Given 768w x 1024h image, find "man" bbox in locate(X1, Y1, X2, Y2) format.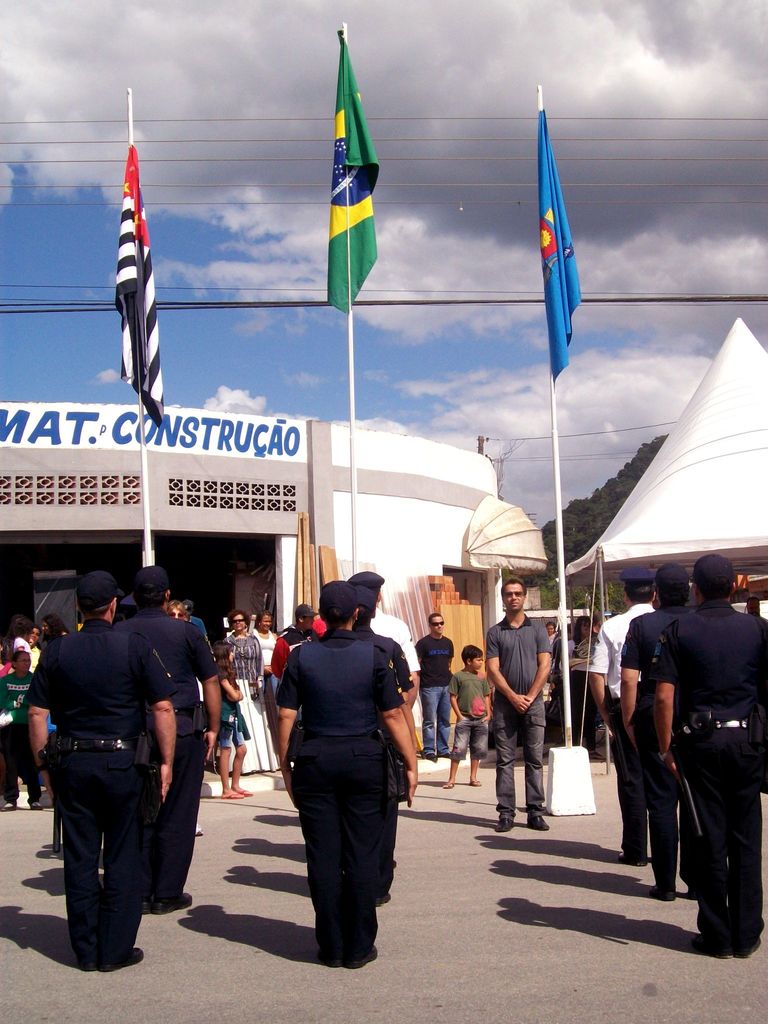
locate(415, 613, 452, 759).
